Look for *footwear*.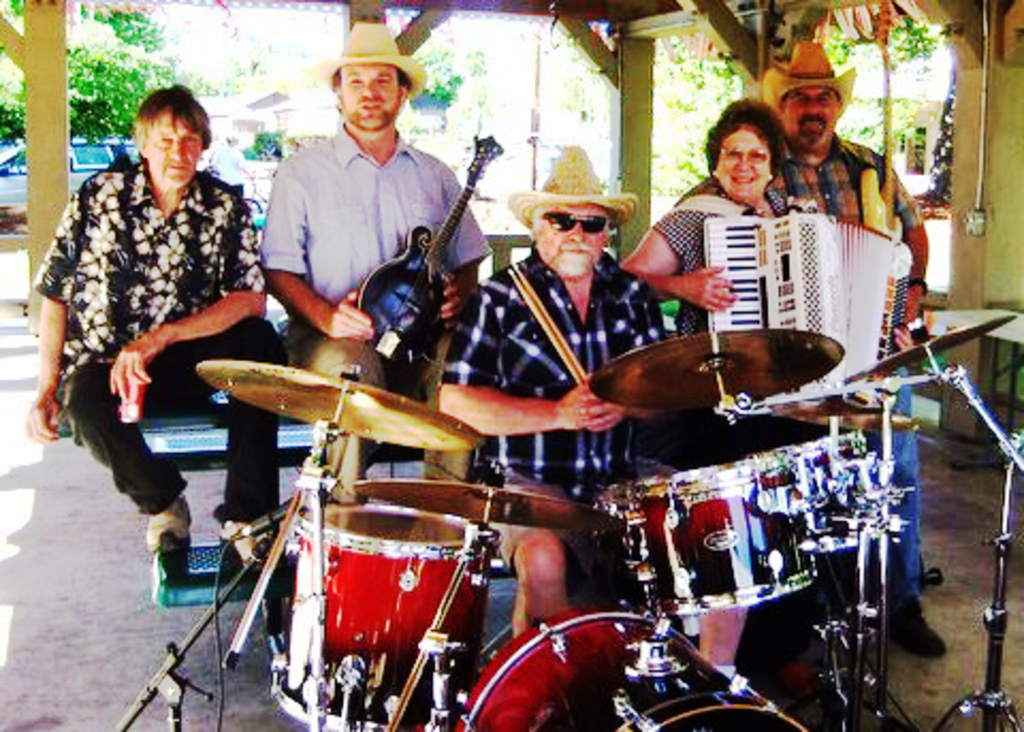
Found: region(145, 493, 190, 551).
